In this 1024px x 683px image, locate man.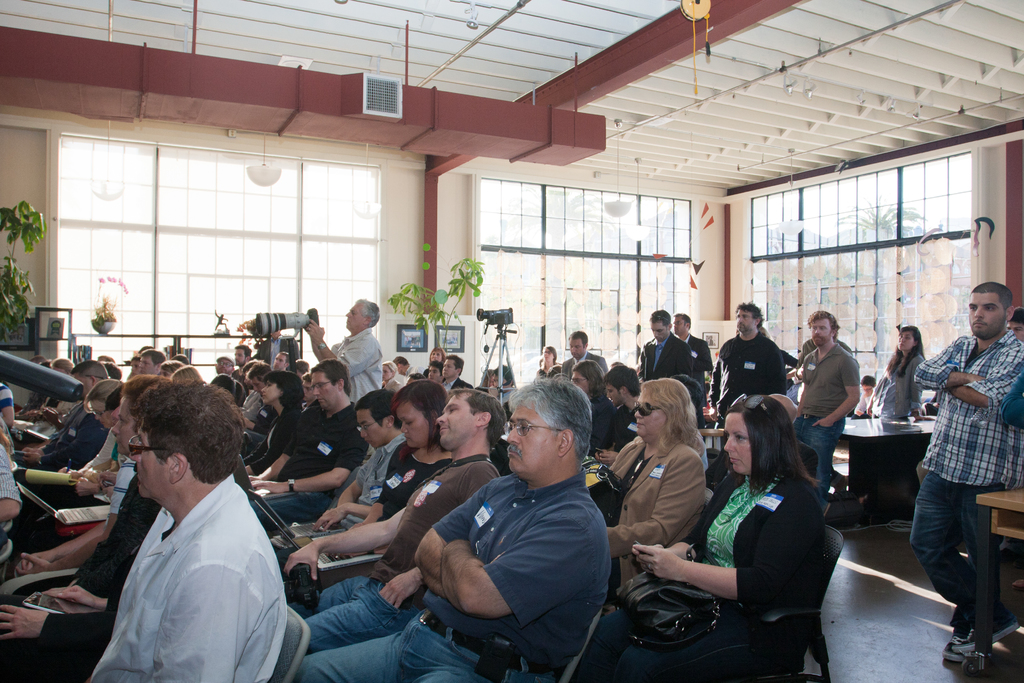
Bounding box: 290/387/507/654.
